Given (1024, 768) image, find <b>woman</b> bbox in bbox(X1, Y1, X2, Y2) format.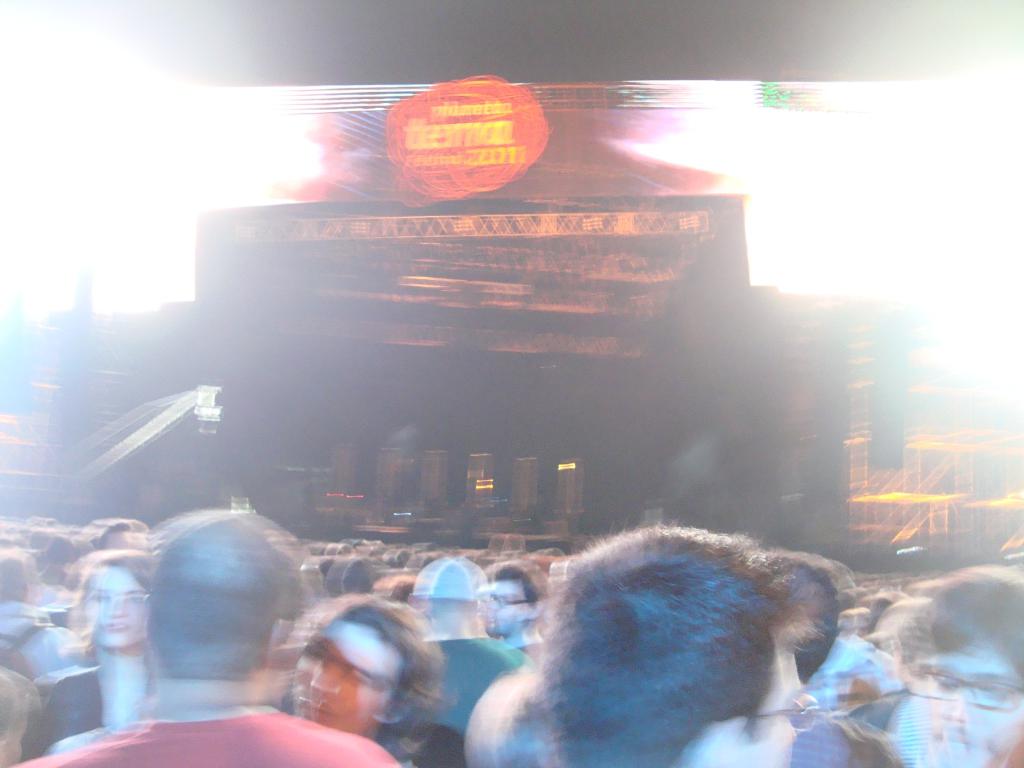
bbox(31, 553, 175, 756).
